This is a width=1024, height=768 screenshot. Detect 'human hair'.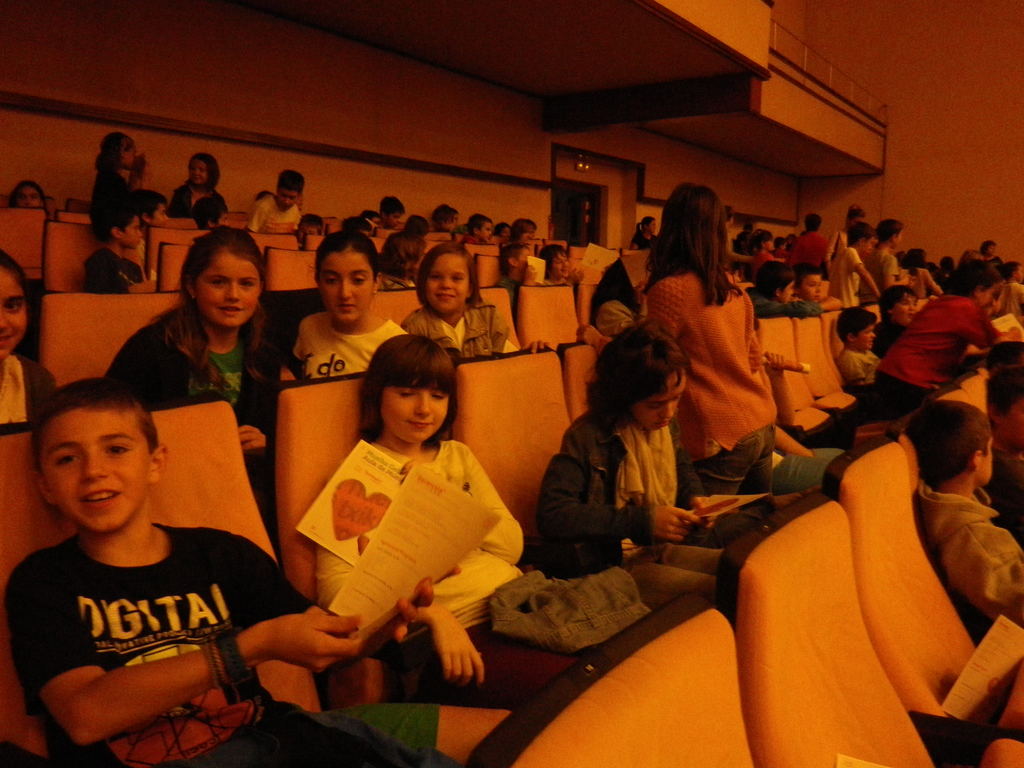
l=806, t=214, r=824, b=232.
